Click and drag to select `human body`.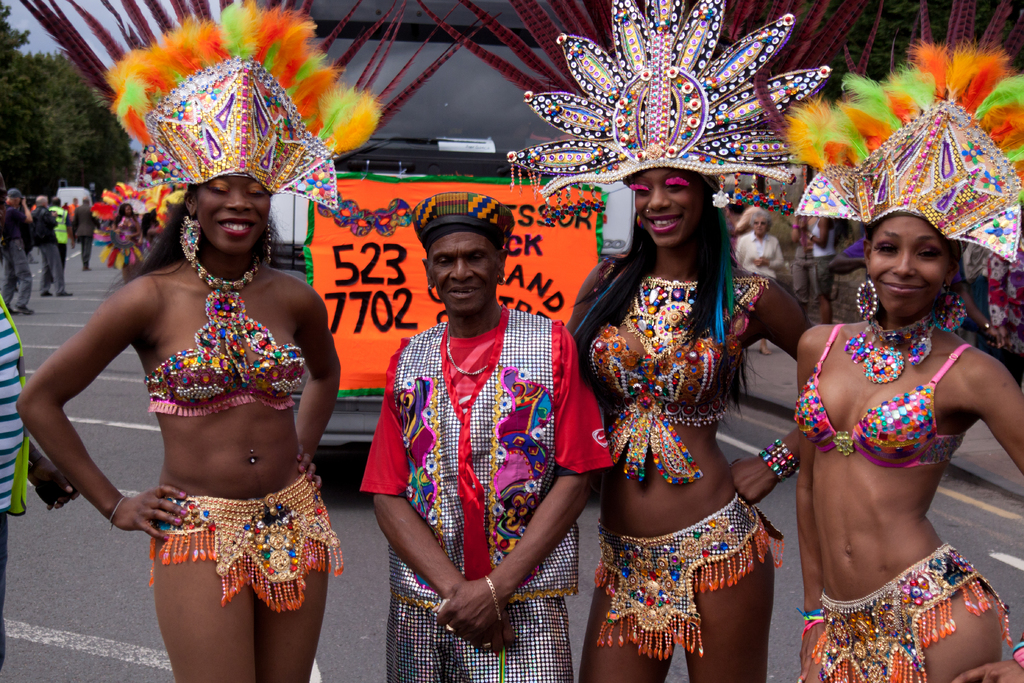
Selection: bbox=[13, 257, 342, 682].
